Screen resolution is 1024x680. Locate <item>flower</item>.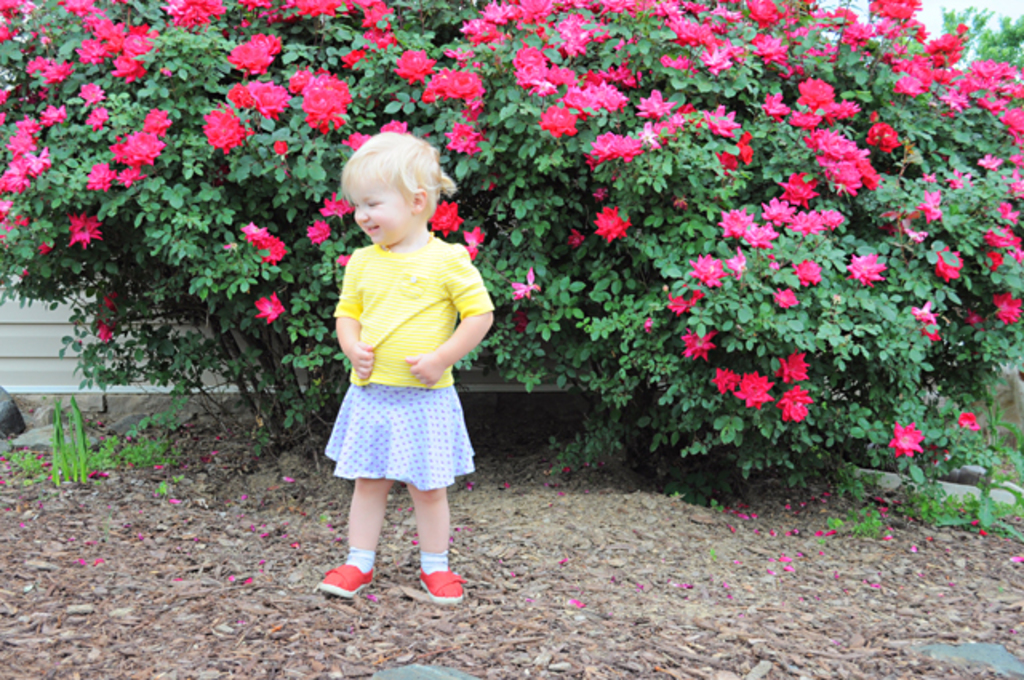
BBox(955, 406, 974, 430).
